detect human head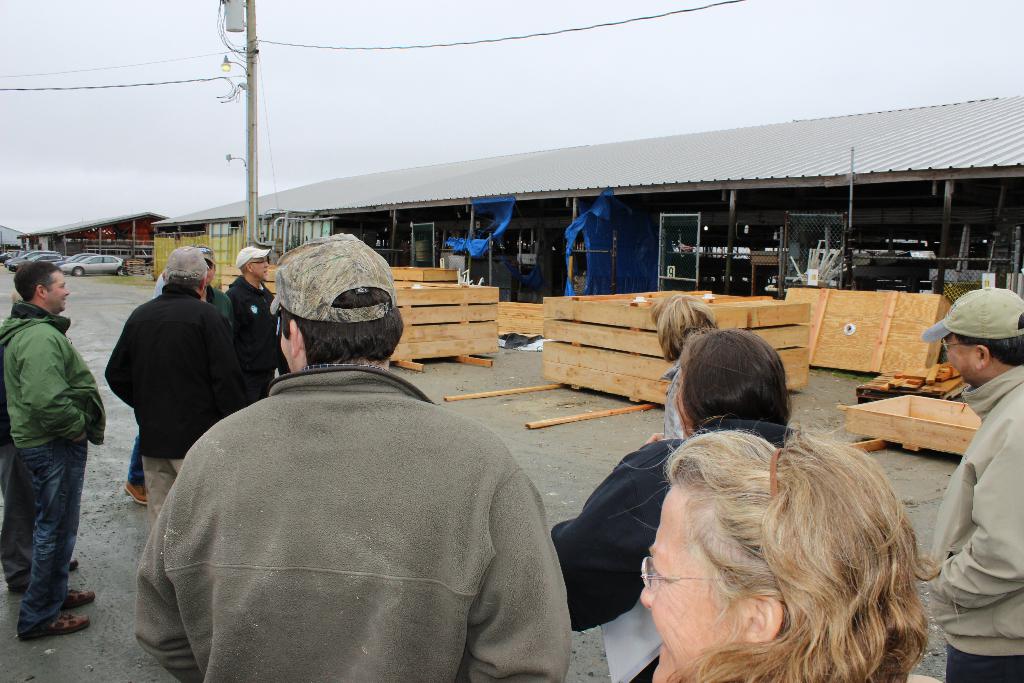
[x1=194, y1=243, x2=220, y2=283]
